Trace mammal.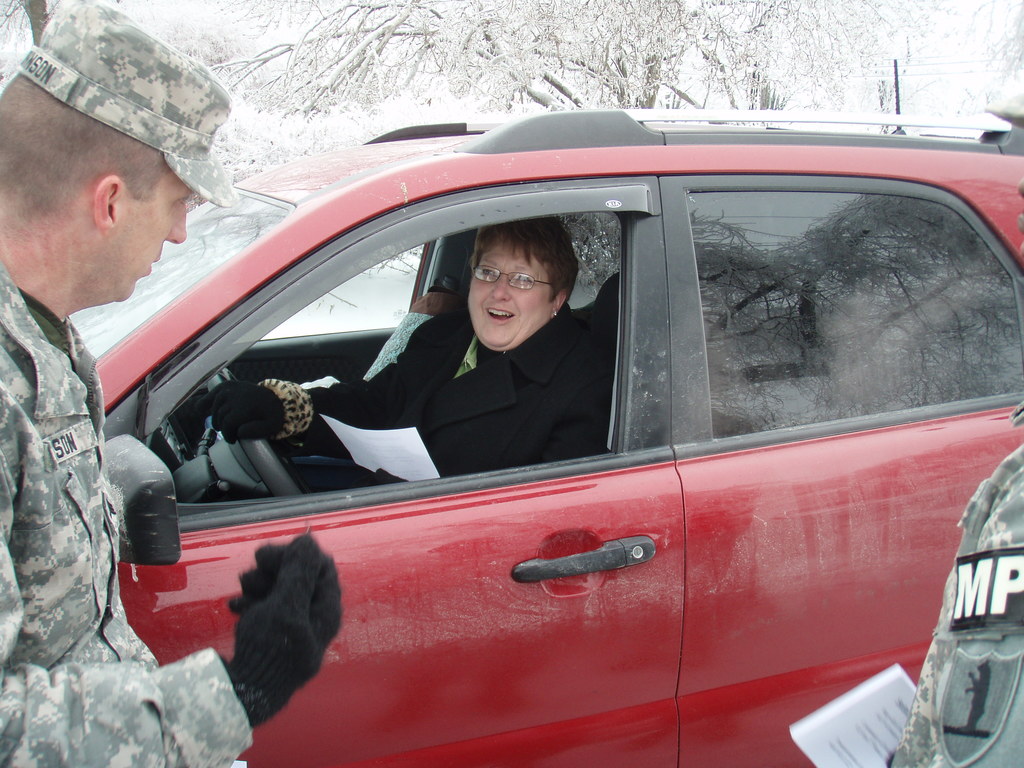
Traced to pyautogui.locateOnScreen(884, 403, 1023, 767).
